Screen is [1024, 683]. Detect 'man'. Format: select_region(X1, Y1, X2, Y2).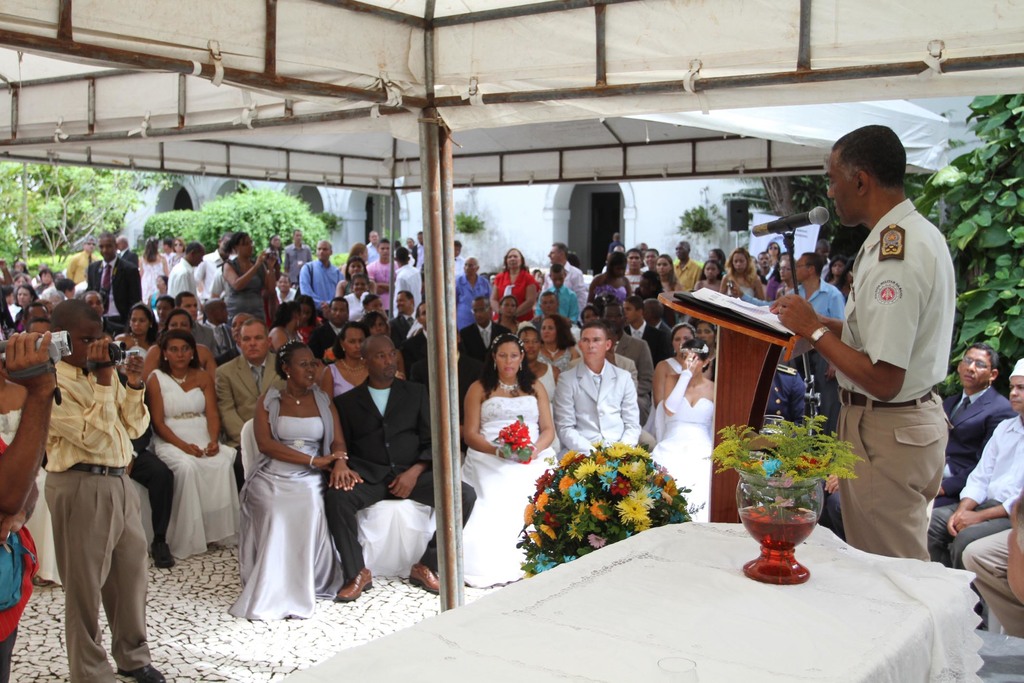
select_region(390, 288, 417, 345).
